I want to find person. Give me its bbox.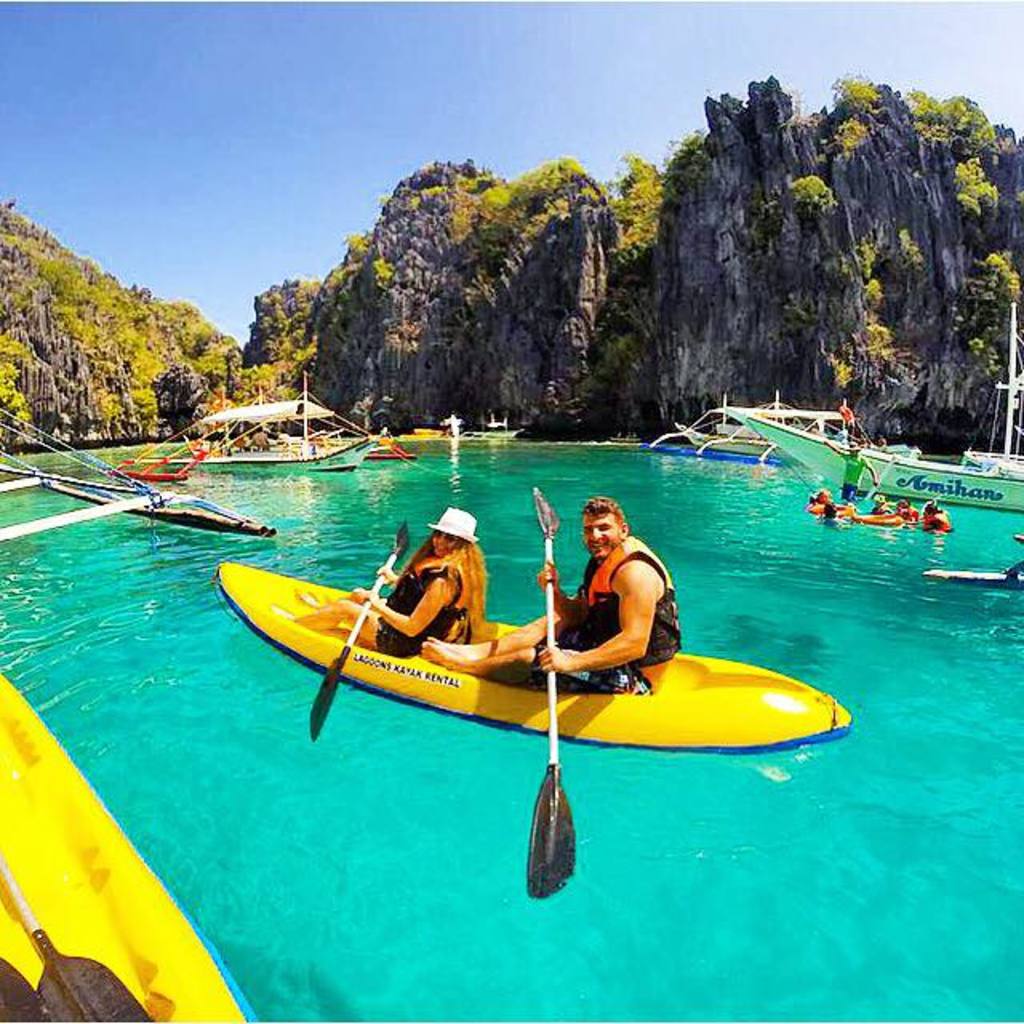
819 438 880 499.
